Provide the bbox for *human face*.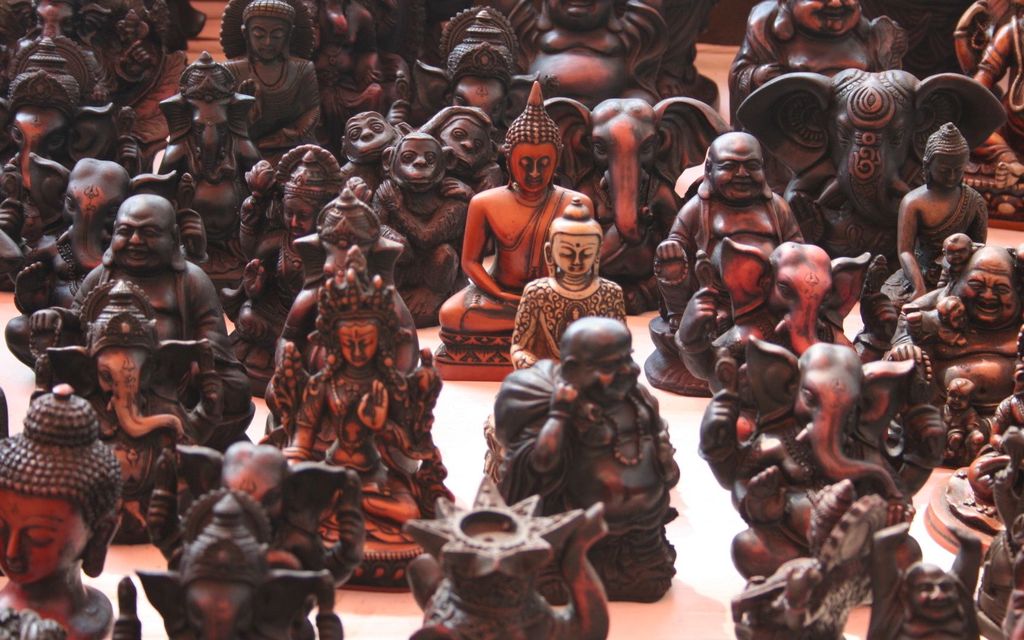
left=335, top=319, right=378, bottom=368.
